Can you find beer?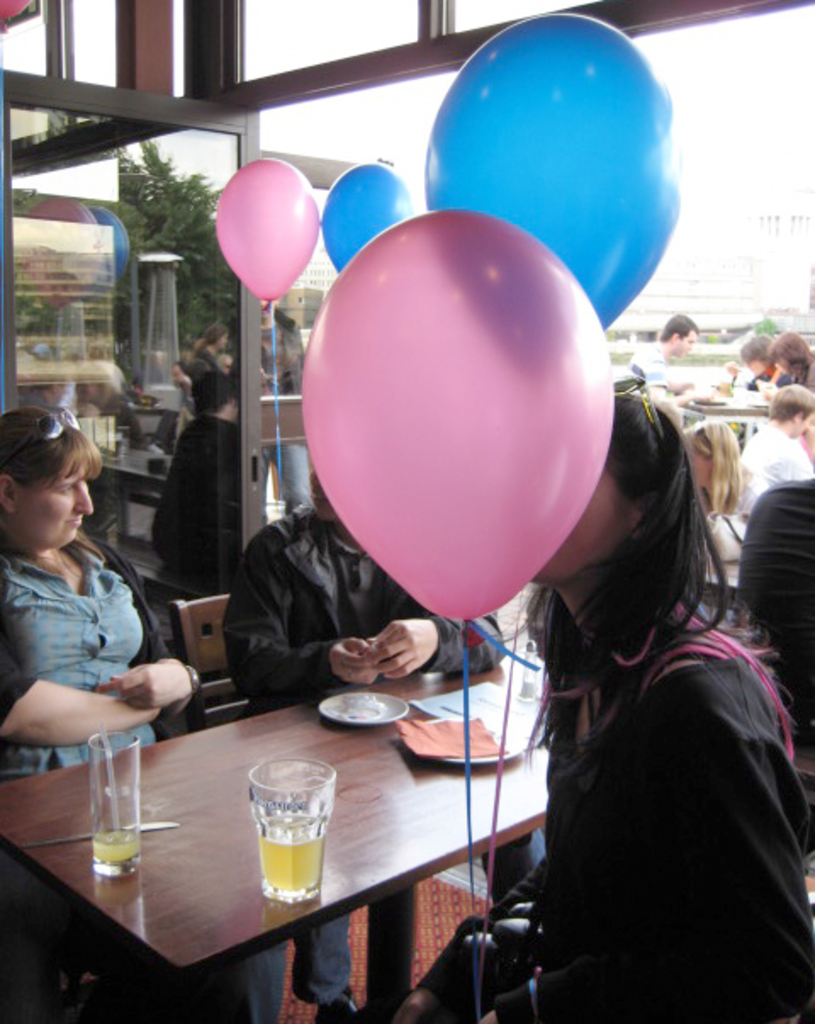
Yes, bounding box: 90 723 144 868.
